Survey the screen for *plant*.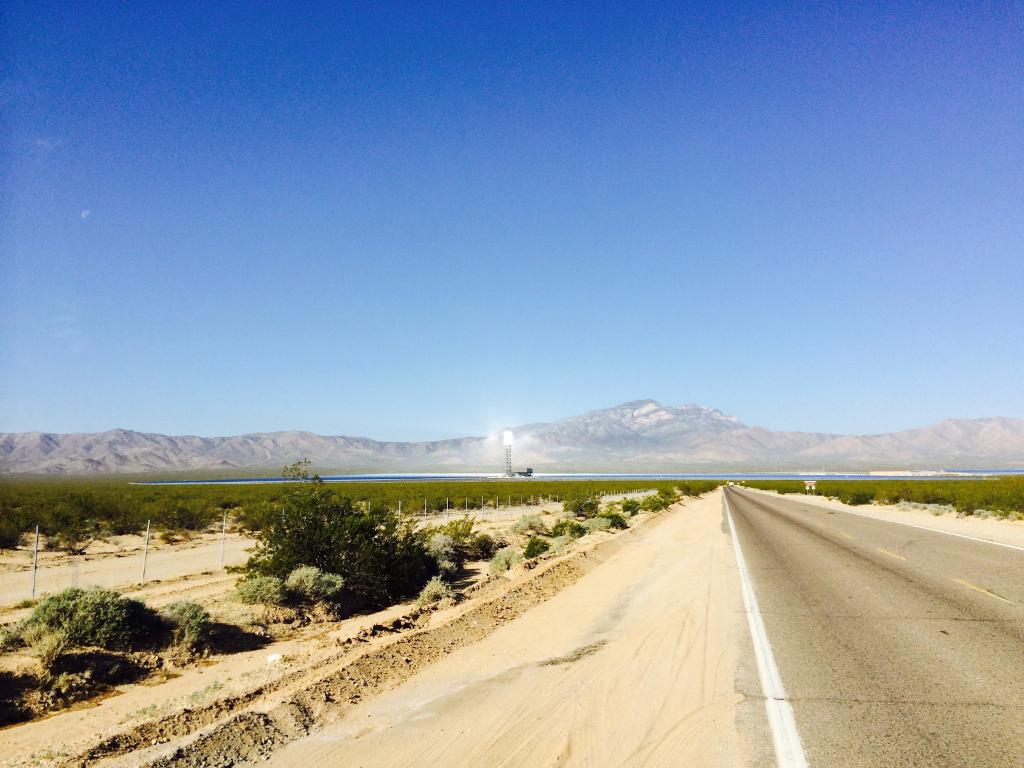
Survey found: detection(5, 514, 28, 547).
